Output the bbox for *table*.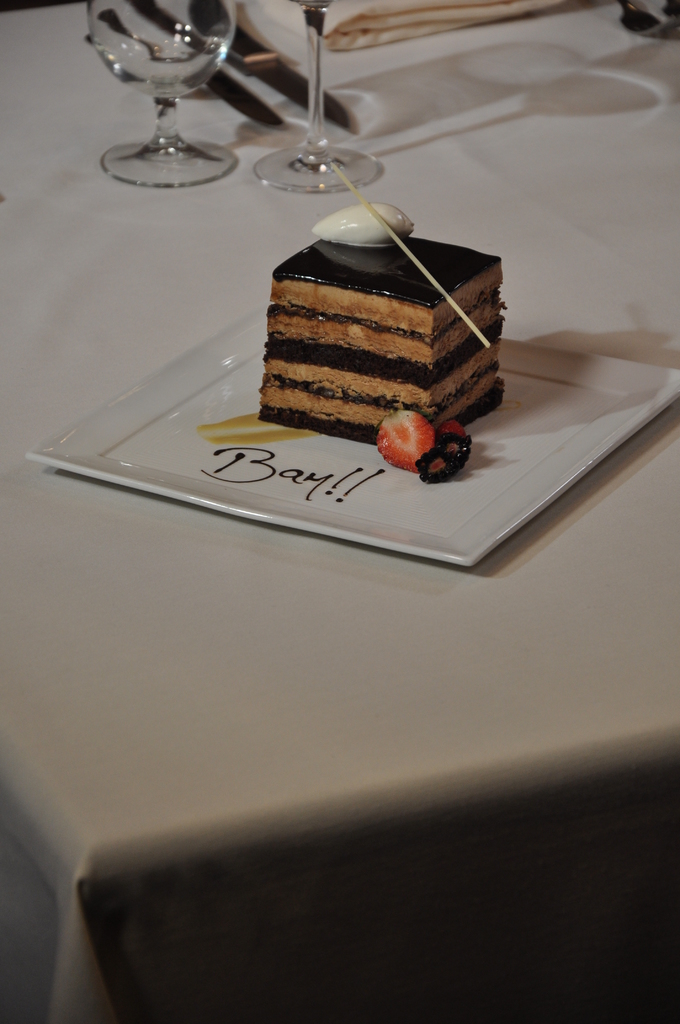
l=0, t=0, r=679, b=1023.
